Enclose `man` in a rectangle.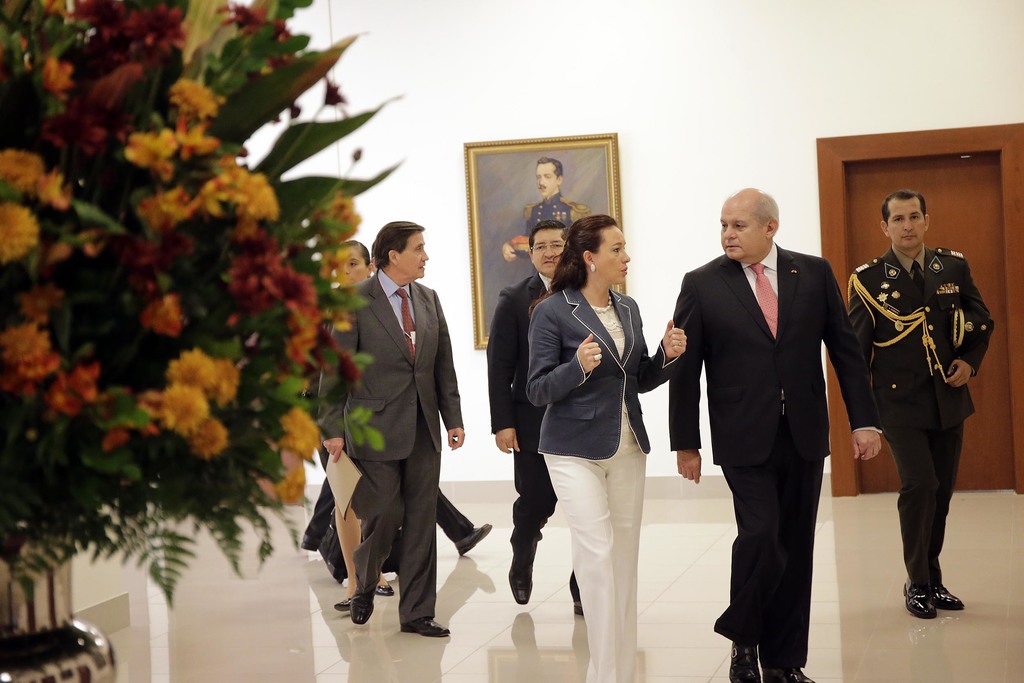
(x1=491, y1=220, x2=584, y2=616).
